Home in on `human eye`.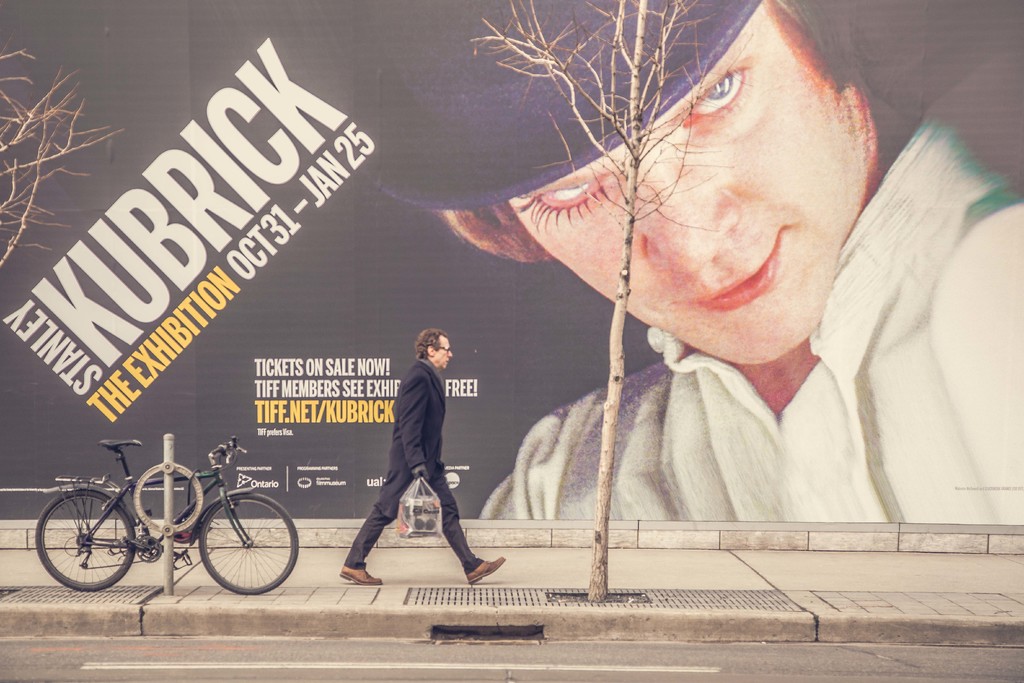
Homed in at 506 168 618 227.
